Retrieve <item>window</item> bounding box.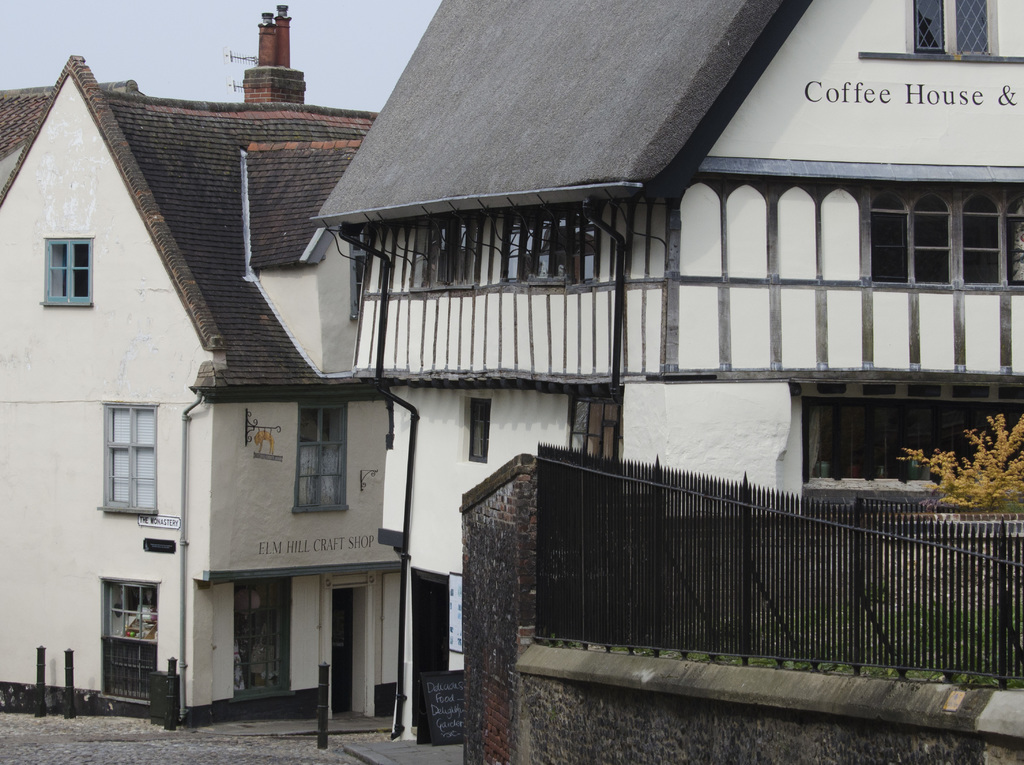
Bounding box: x1=297 y1=402 x2=344 y2=505.
